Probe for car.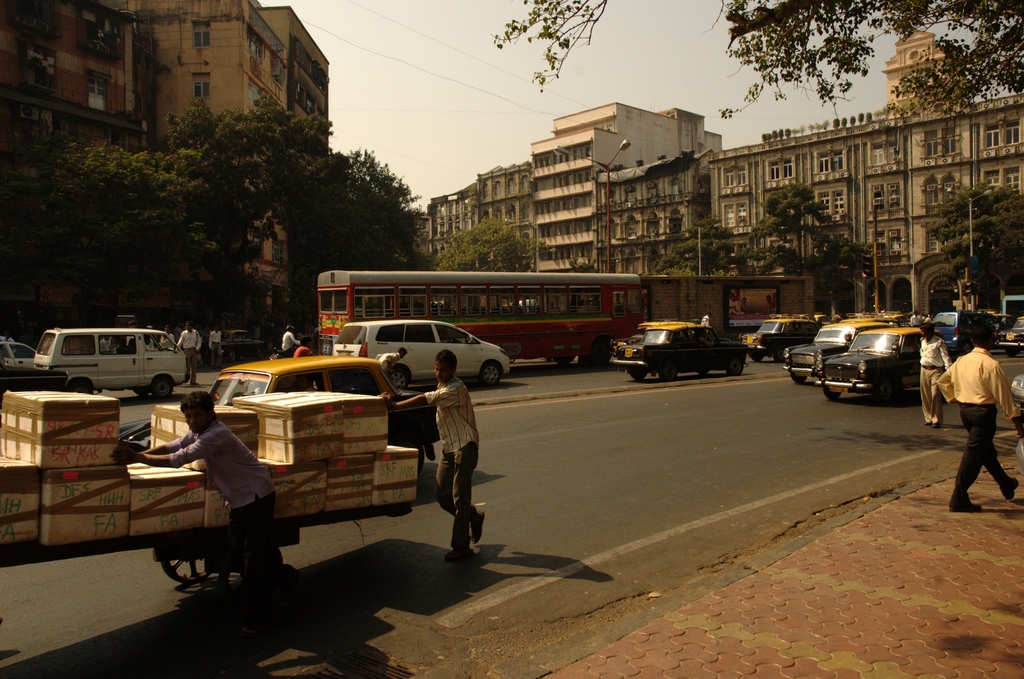
Probe result: (0, 338, 36, 370).
